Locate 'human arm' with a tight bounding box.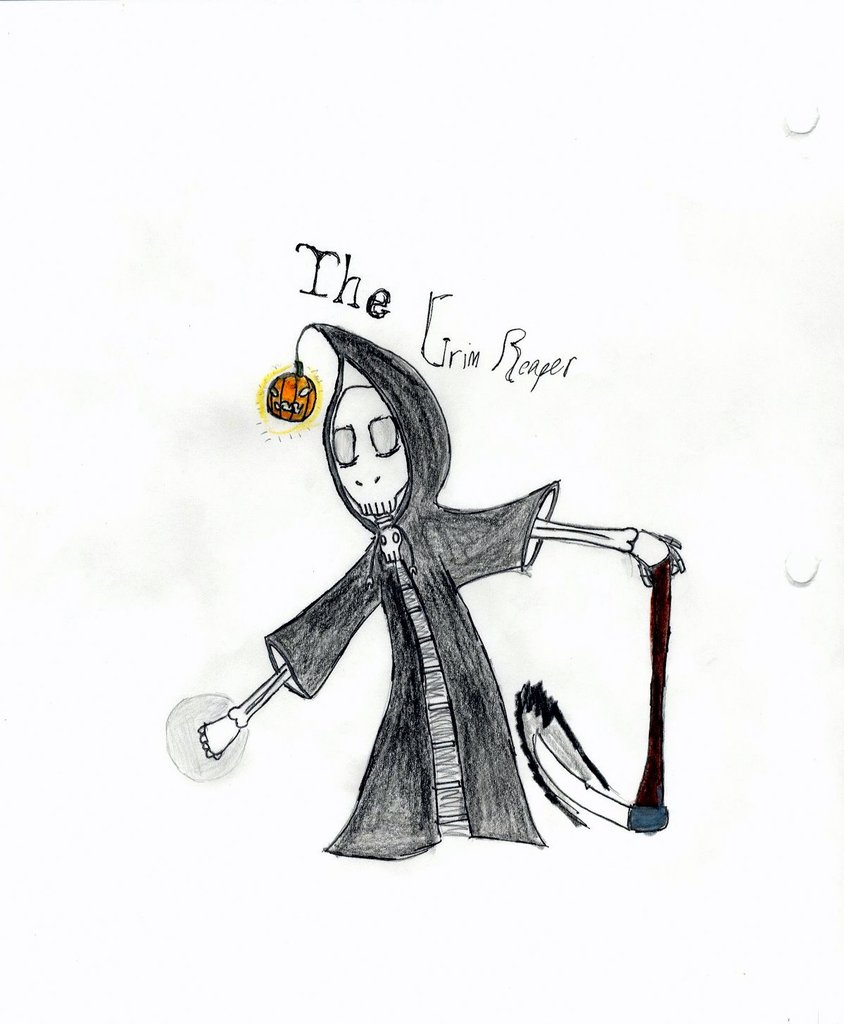
crop(178, 556, 378, 764).
